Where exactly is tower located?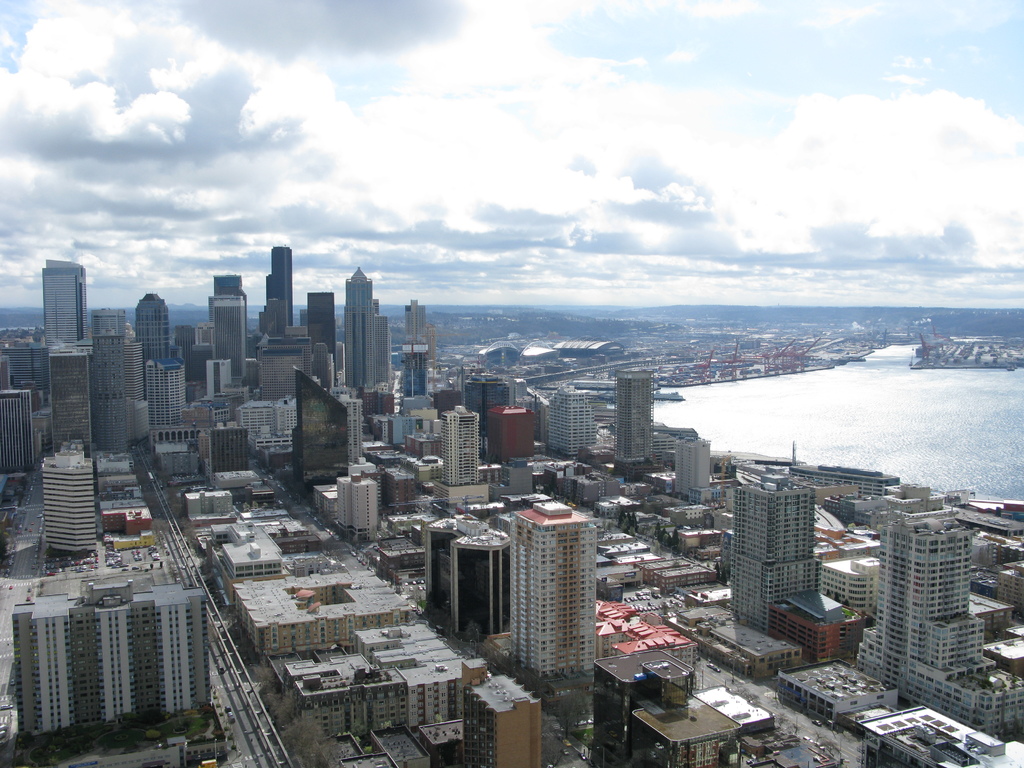
Its bounding box is box=[440, 404, 476, 484].
